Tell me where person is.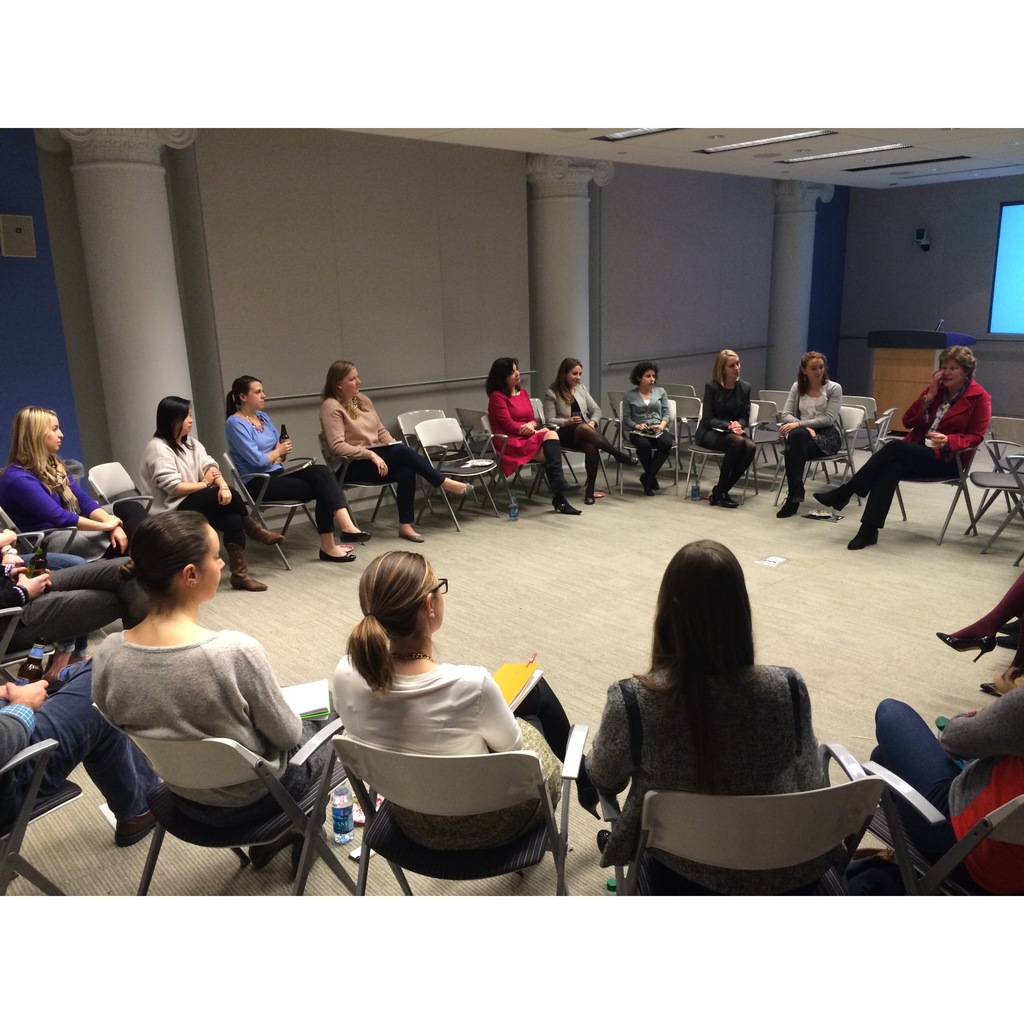
person is at bbox=[0, 510, 173, 634].
